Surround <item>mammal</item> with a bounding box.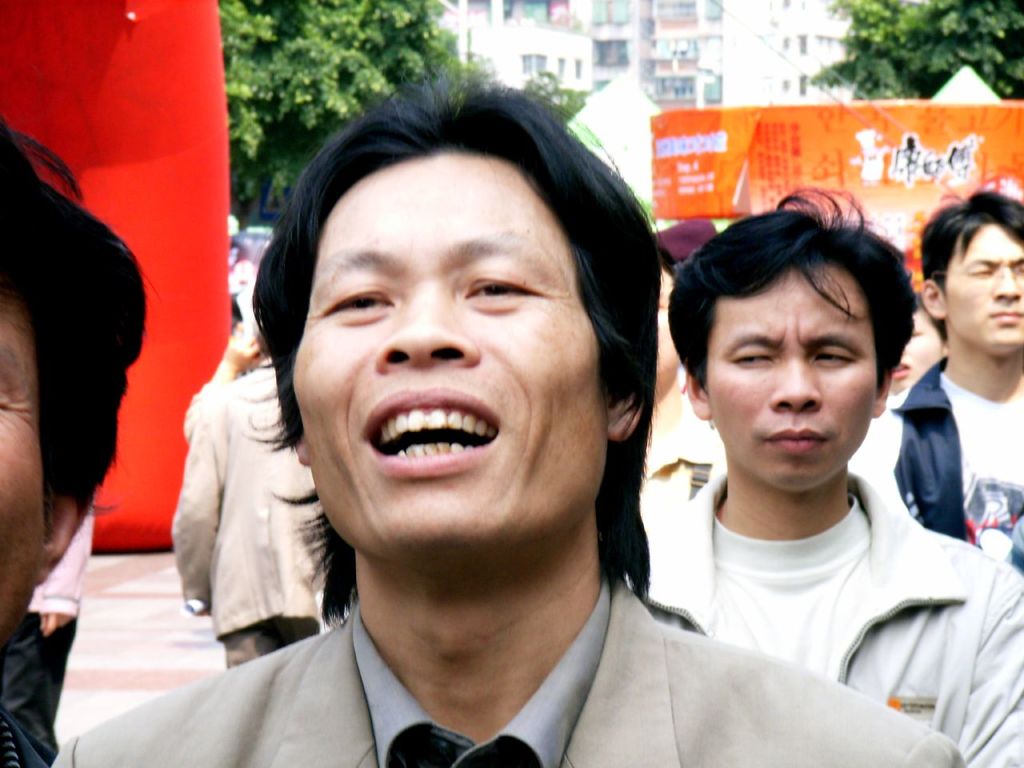
[883, 293, 947, 401].
